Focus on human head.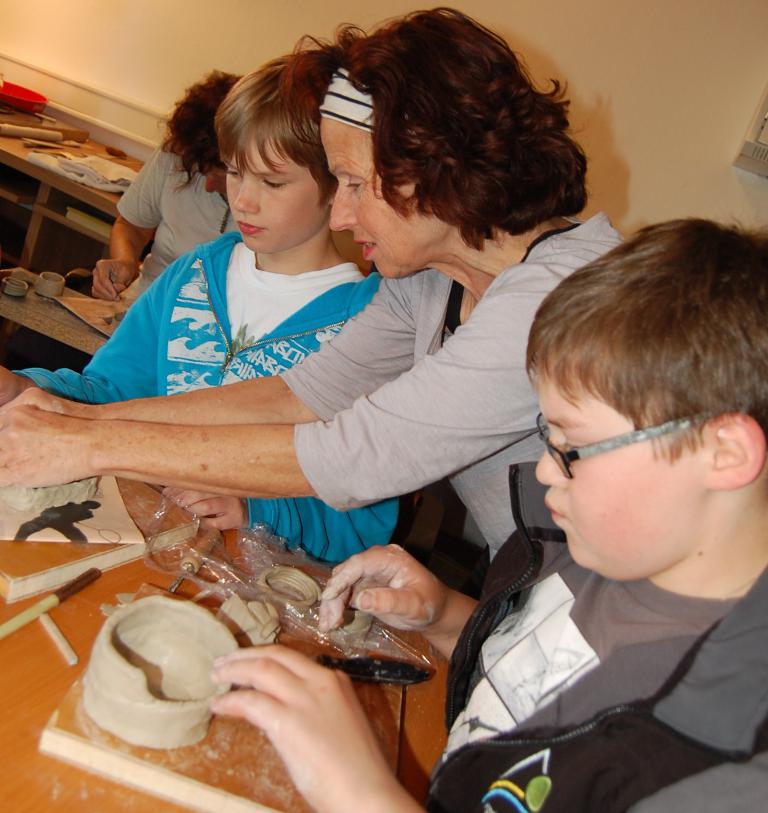
Focused at (163,71,245,199).
